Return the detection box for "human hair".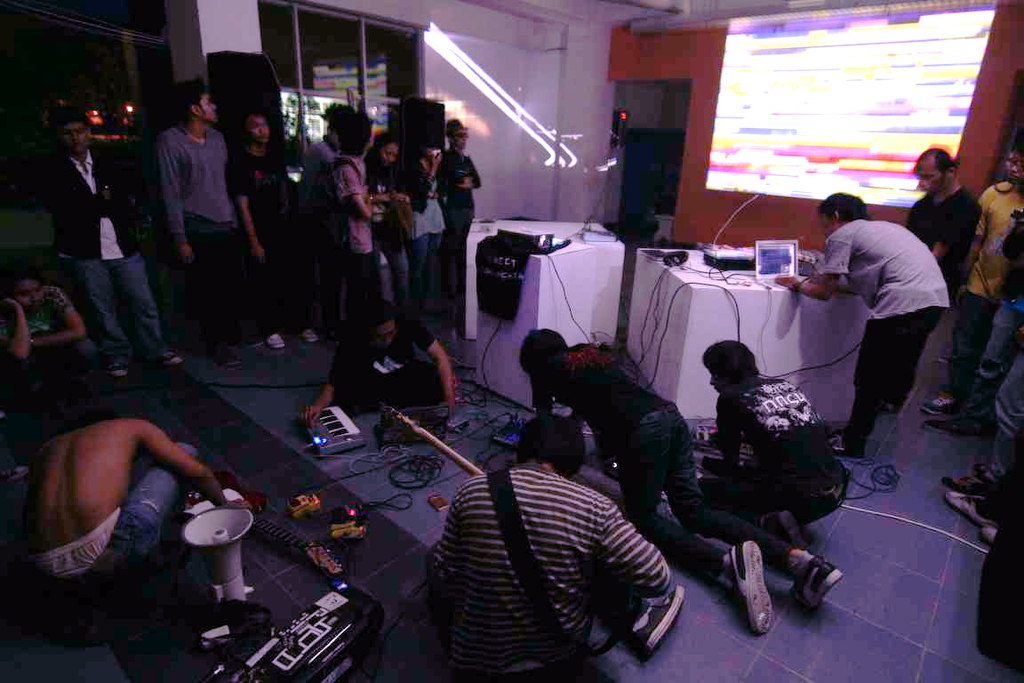
<bbox>518, 326, 565, 372</bbox>.
